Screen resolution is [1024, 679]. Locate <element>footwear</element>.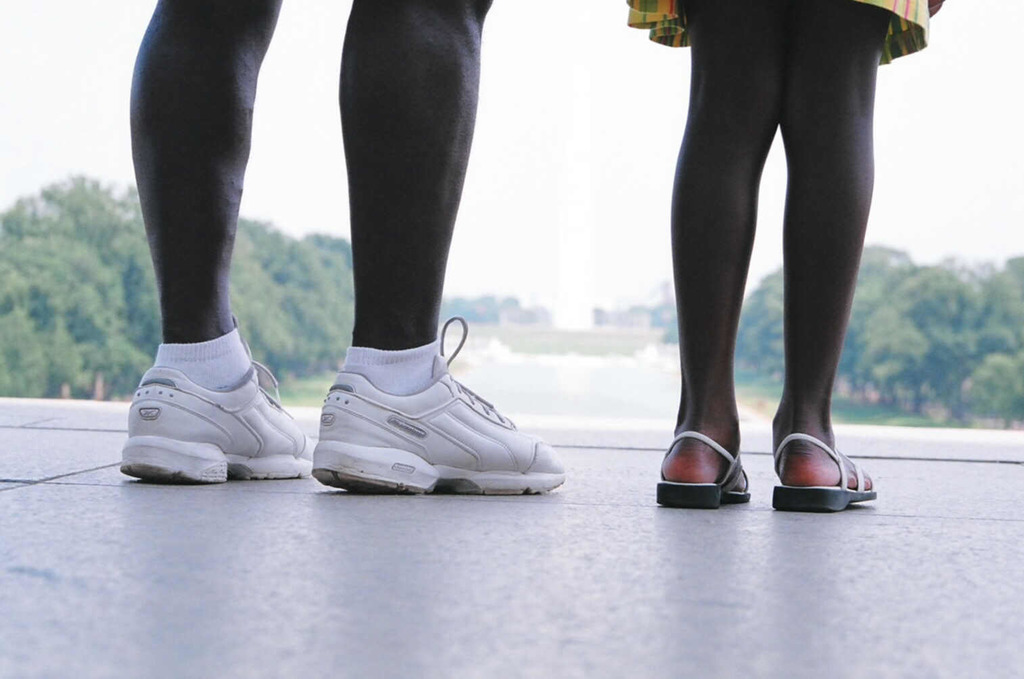
<bbox>770, 433, 877, 515</bbox>.
